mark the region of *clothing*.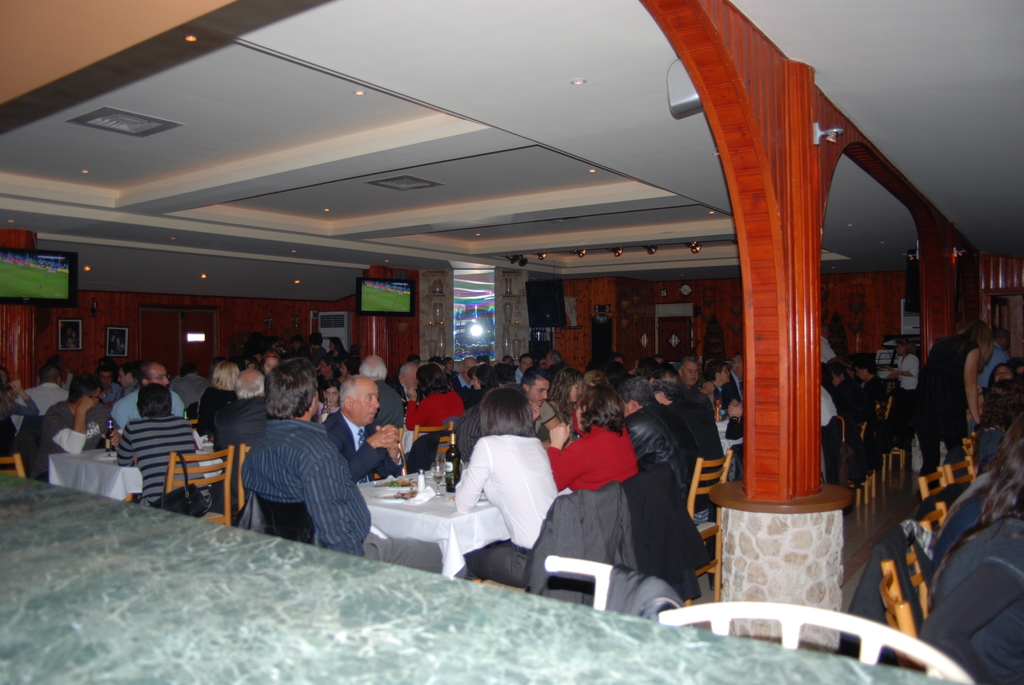
Region: 191, 384, 240, 436.
